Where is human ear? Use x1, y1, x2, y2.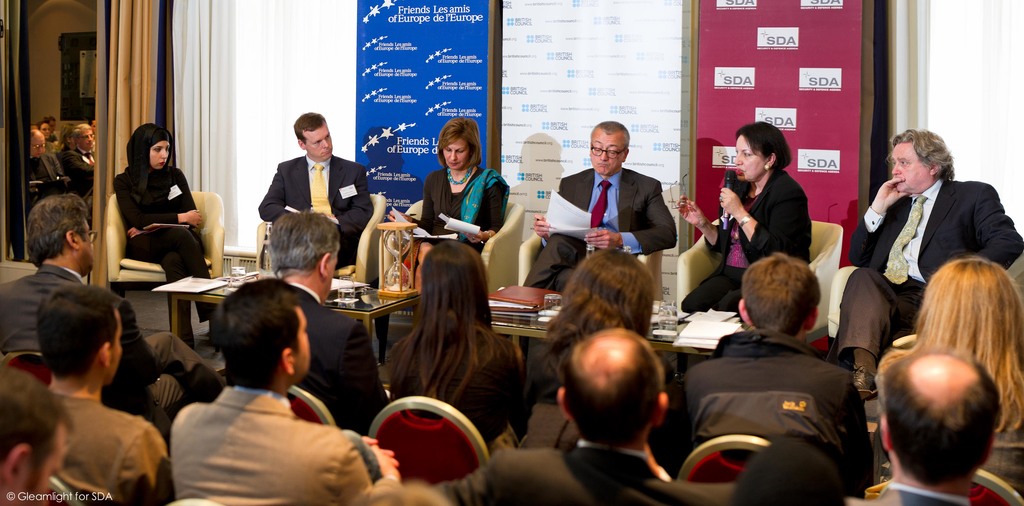
282, 345, 297, 376.
